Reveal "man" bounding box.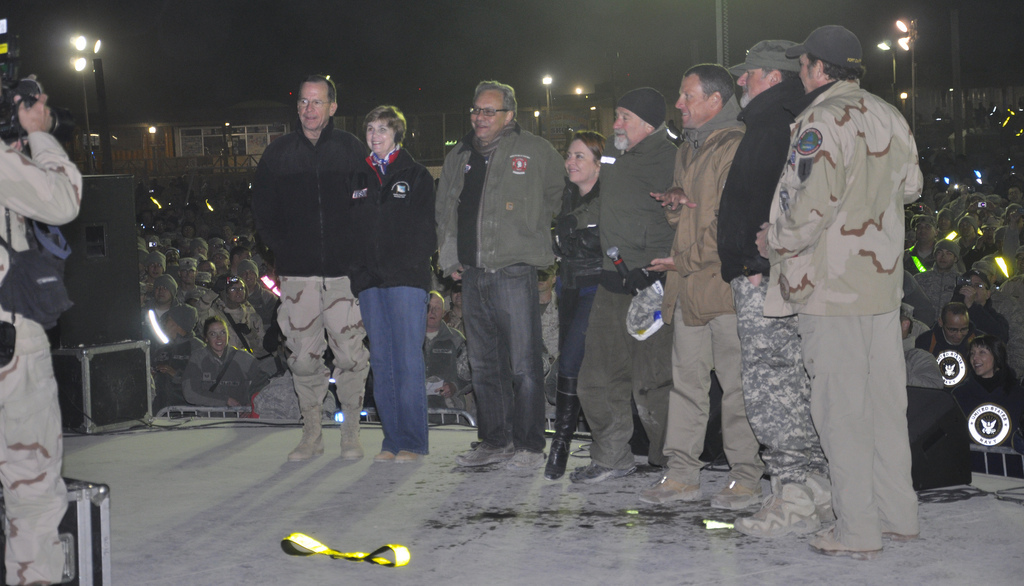
Revealed: rect(643, 62, 765, 511).
